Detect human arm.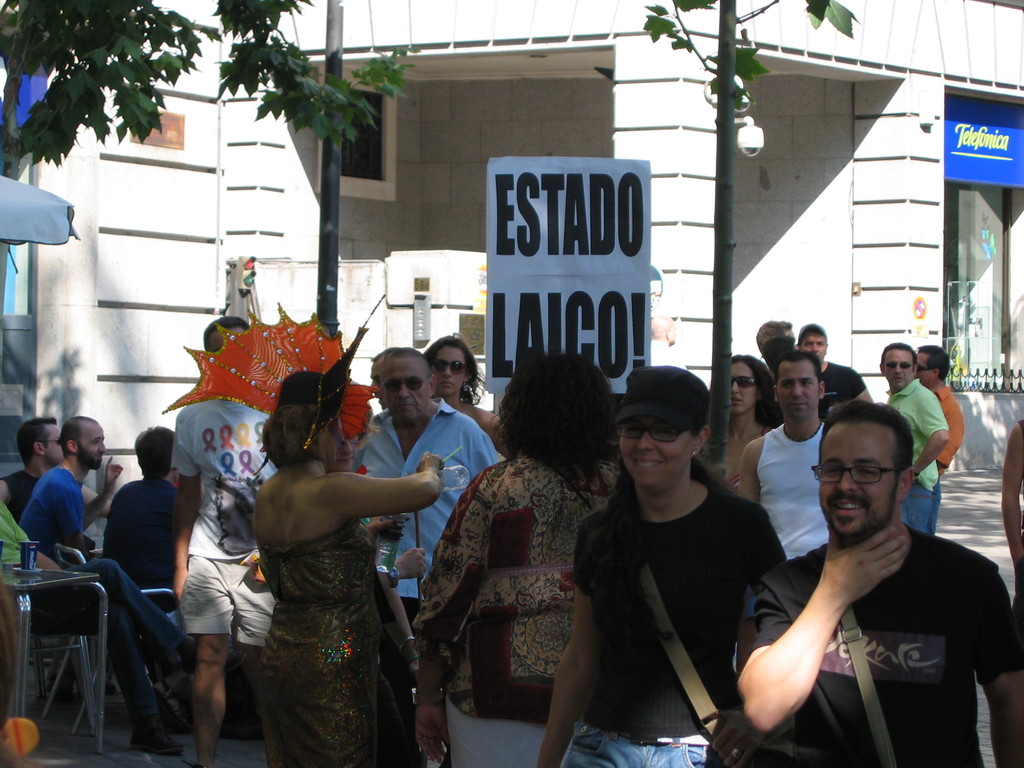
Detected at 744,527,882,737.
